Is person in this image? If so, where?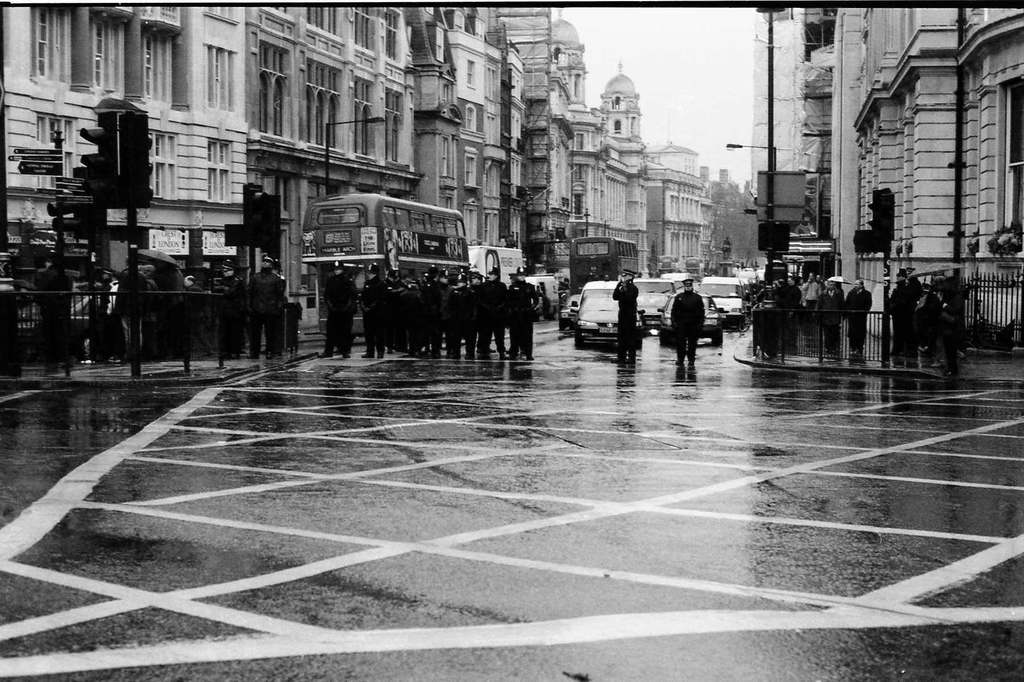
Yes, at <bbox>470, 273, 486, 310</bbox>.
